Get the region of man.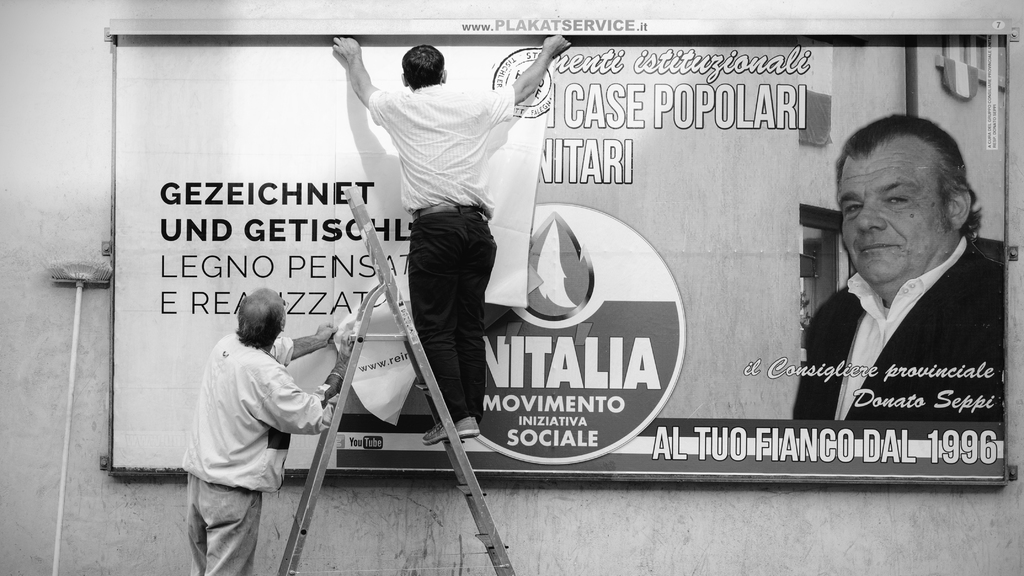
select_region(787, 109, 1007, 431).
